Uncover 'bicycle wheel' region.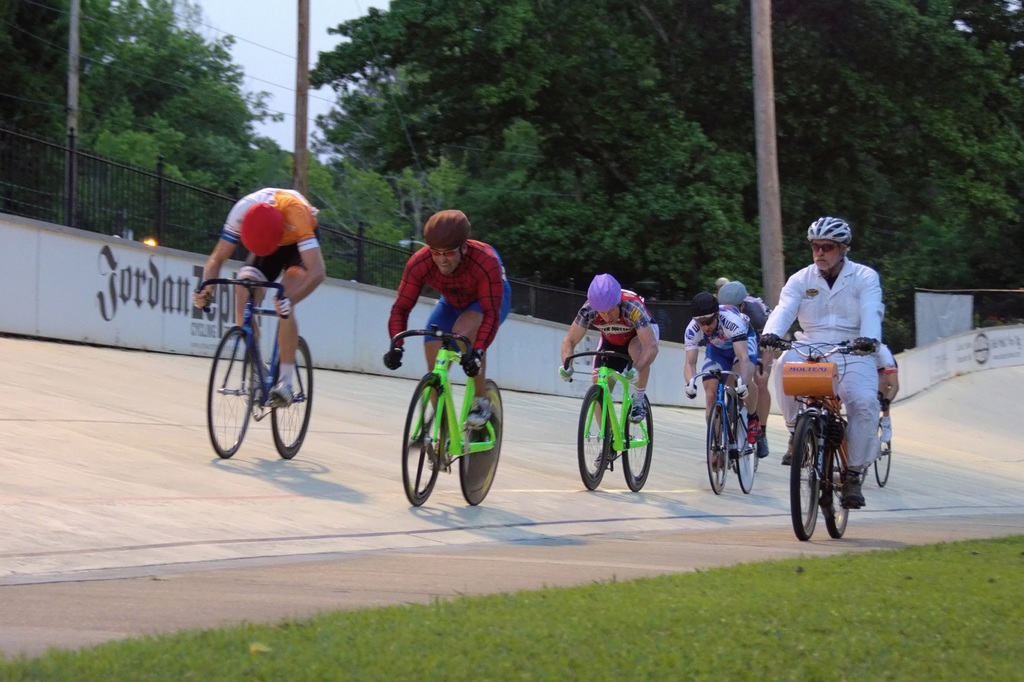
Uncovered: x1=708 y1=401 x2=732 y2=497.
